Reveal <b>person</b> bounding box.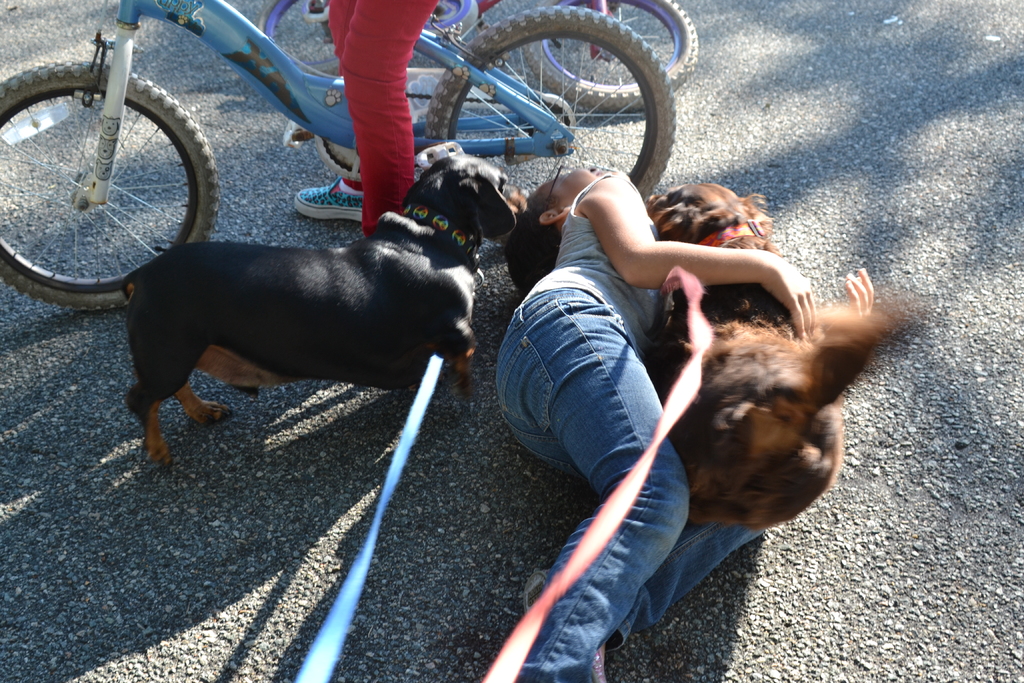
Revealed: detection(493, 159, 750, 682).
